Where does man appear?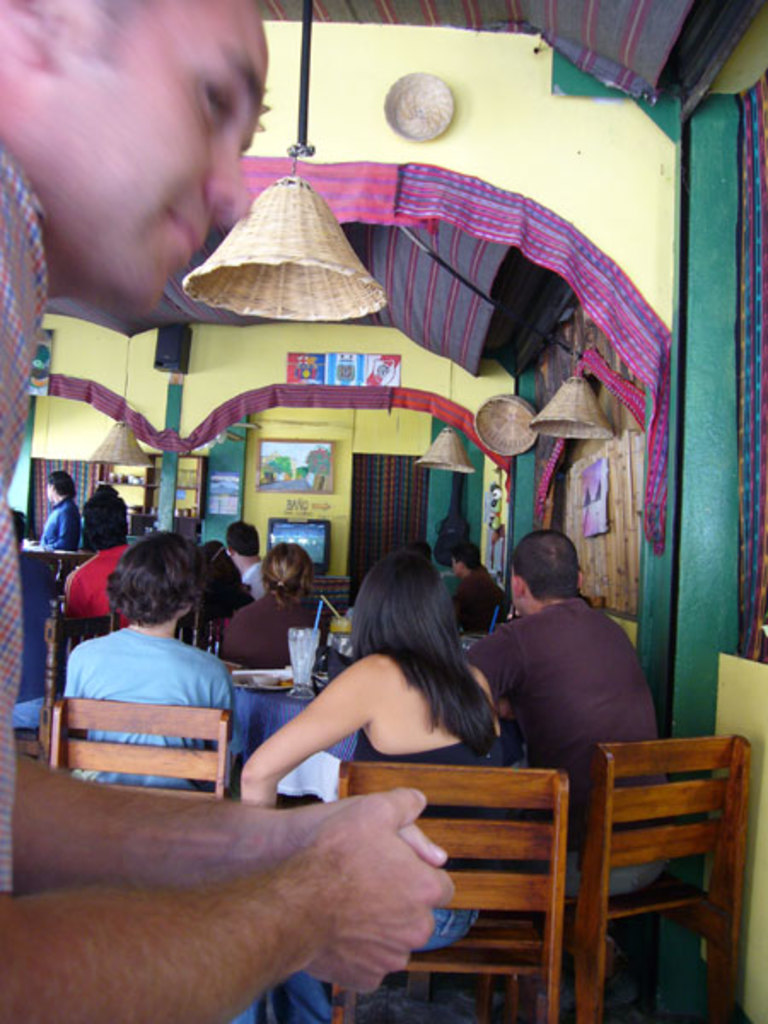
Appears at detection(67, 488, 143, 631).
